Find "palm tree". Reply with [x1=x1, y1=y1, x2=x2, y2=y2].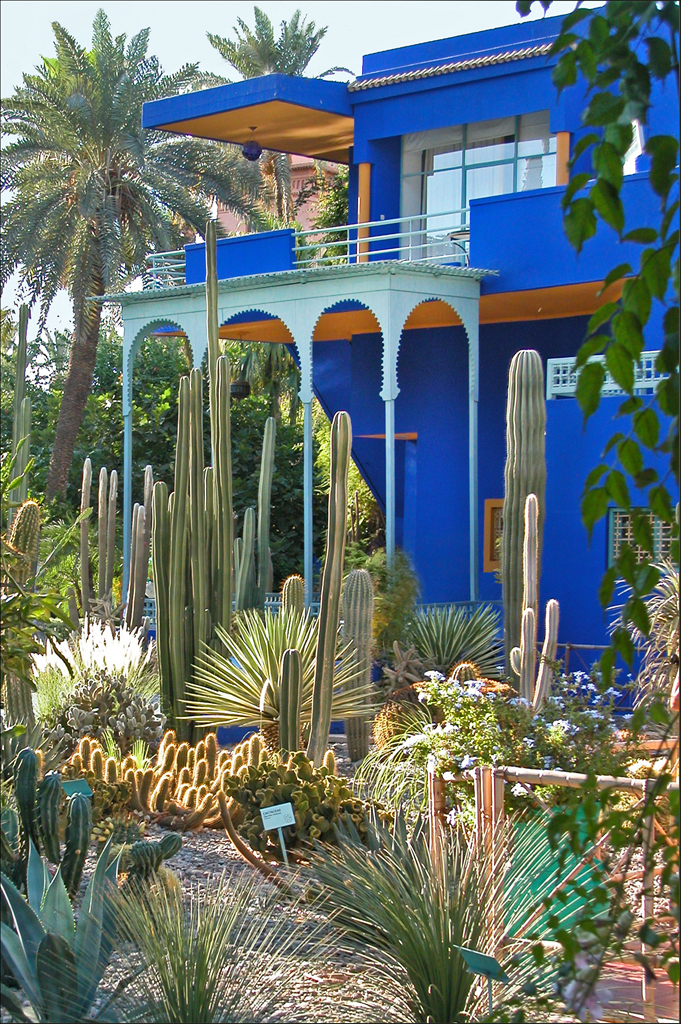
[x1=208, y1=3, x2=339, y2=253].
